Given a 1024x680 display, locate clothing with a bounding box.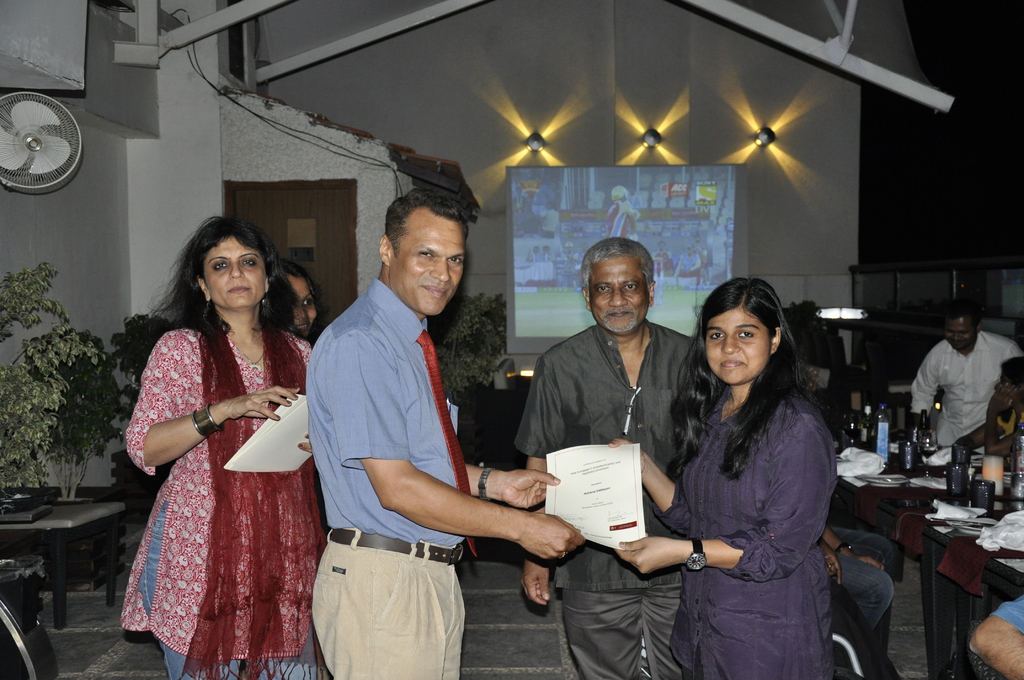
Located: x1=833 y1=530 x2=895 y2=633.
